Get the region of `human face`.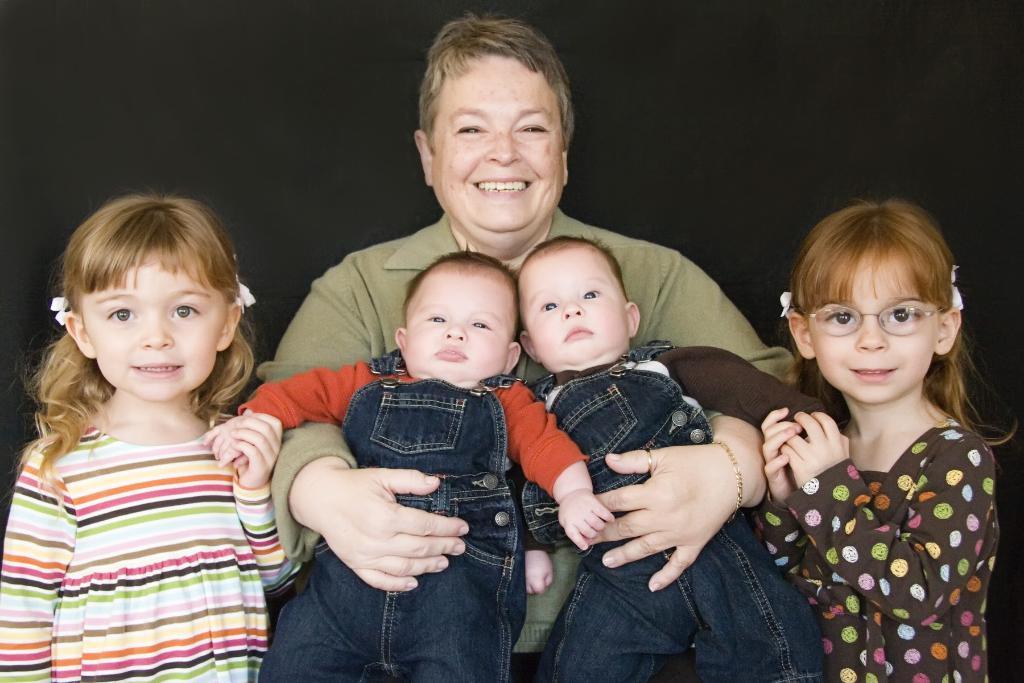
<bbox>76, 248, 219, 397</bbox>.
